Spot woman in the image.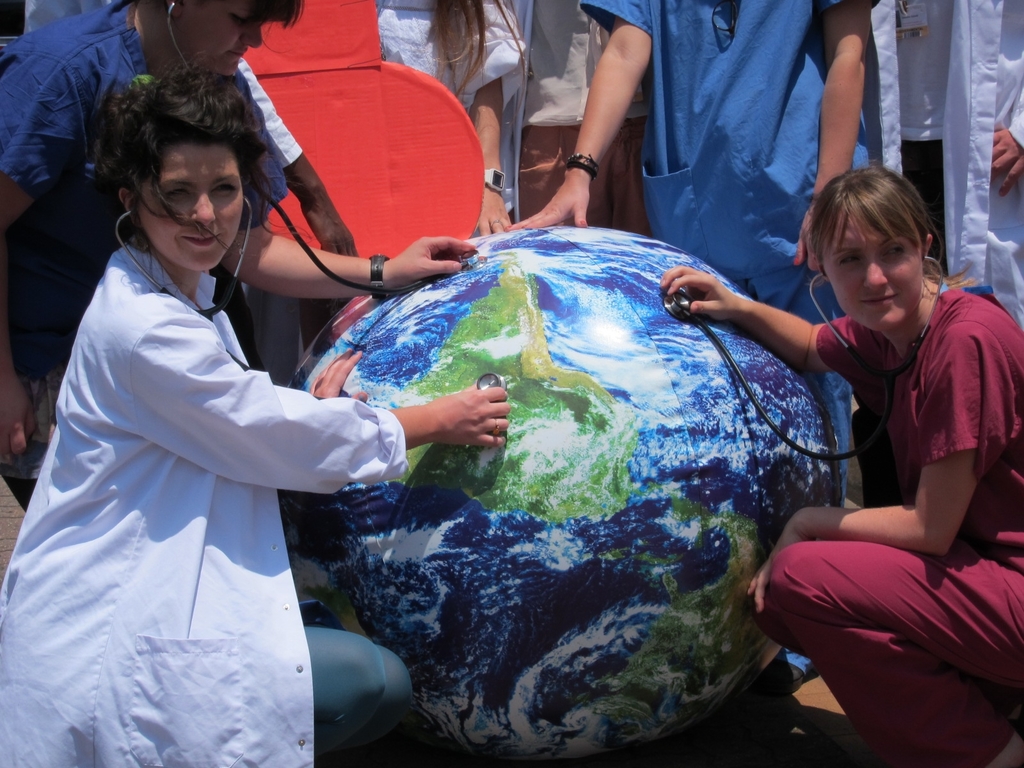
woman found at (left=657, top=168, right=1023, bottom=767).
